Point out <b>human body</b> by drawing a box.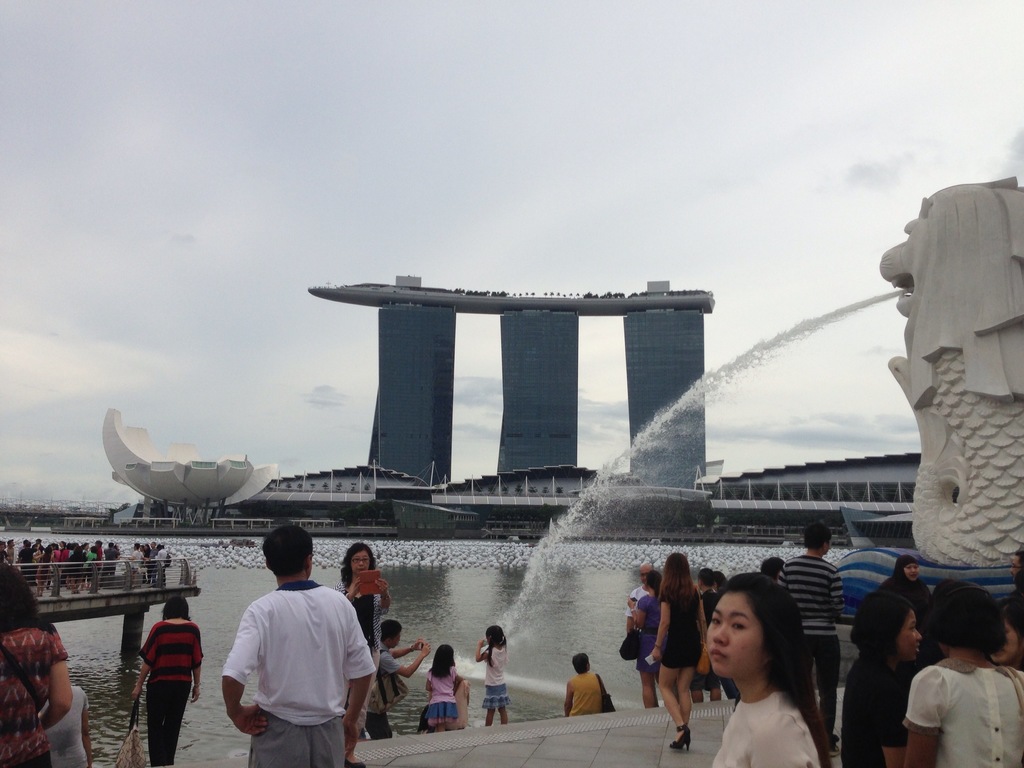
bbox=(0, 557, 76, 767).
